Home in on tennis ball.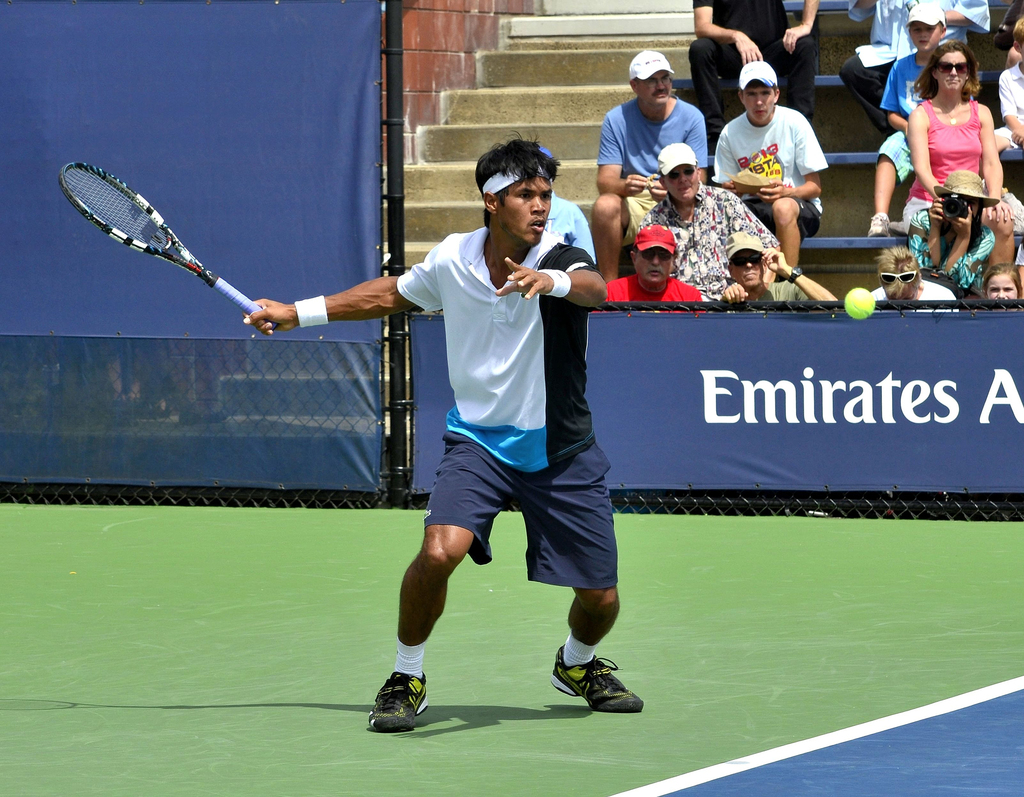
Homed in at 845 288 876 321.
